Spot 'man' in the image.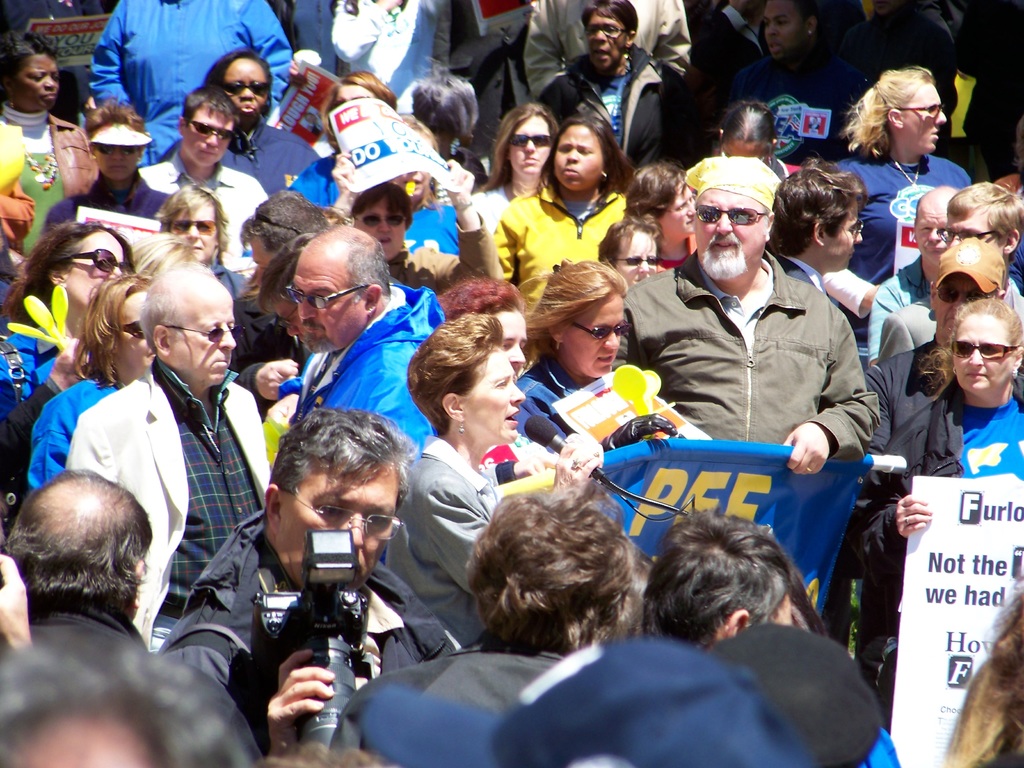
'man' found at region(512, 0, 684, 125).
